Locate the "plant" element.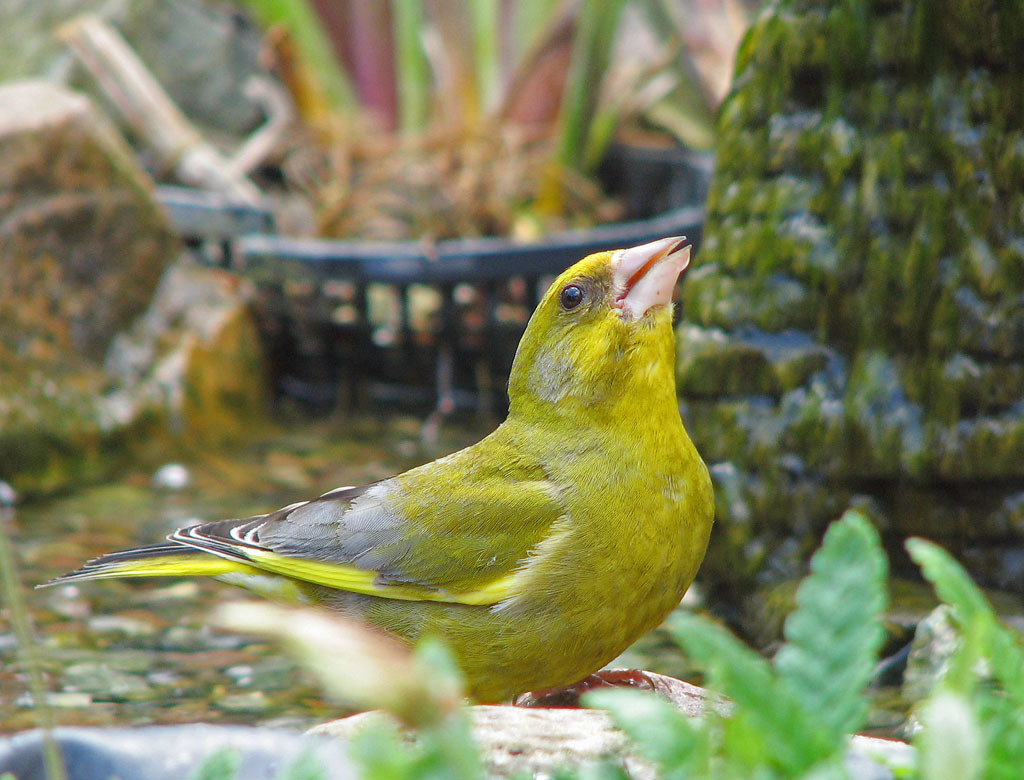
Element bbox: (342, 623, 507, 779).
